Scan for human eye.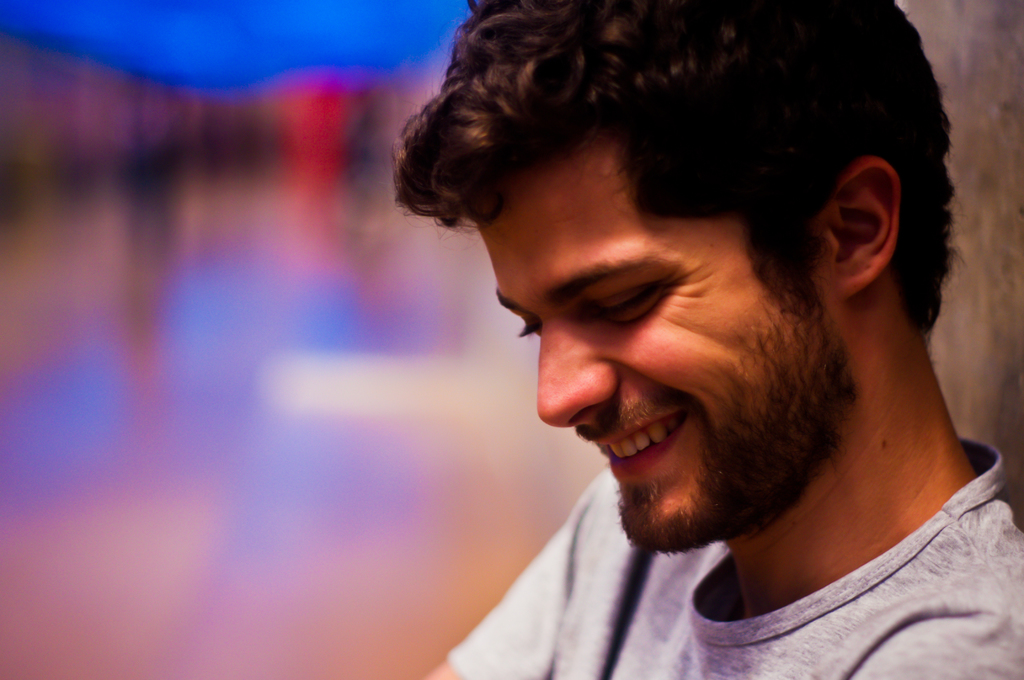
Scan result: crop(509, 312, 540, 343).
